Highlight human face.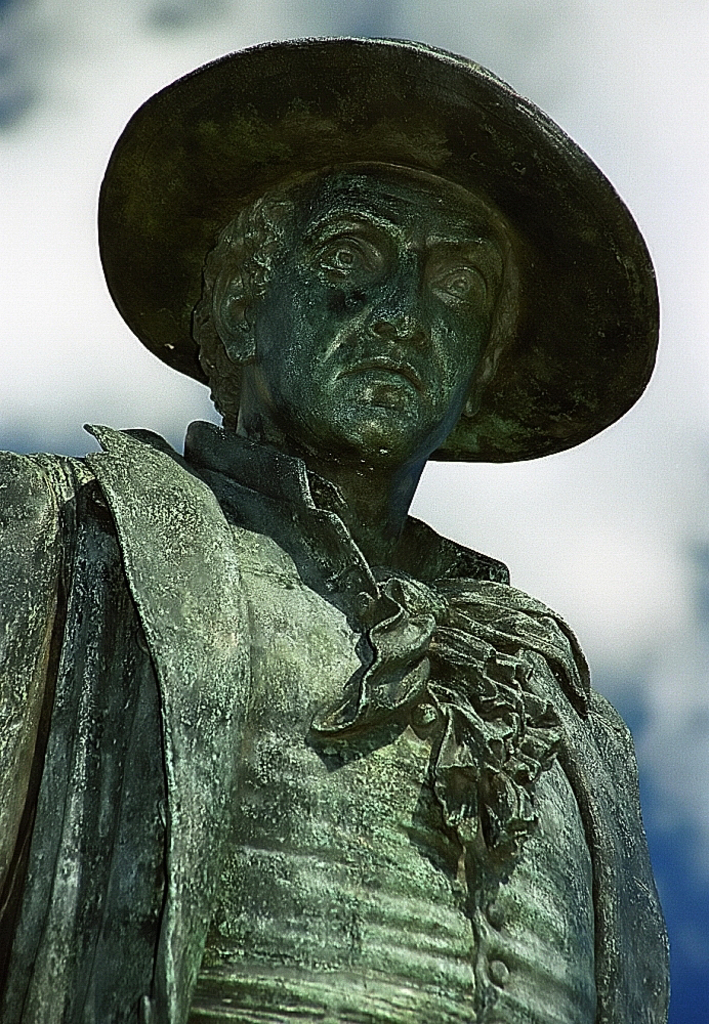
Highlighted region: crop(261, 168, 503, 464).
